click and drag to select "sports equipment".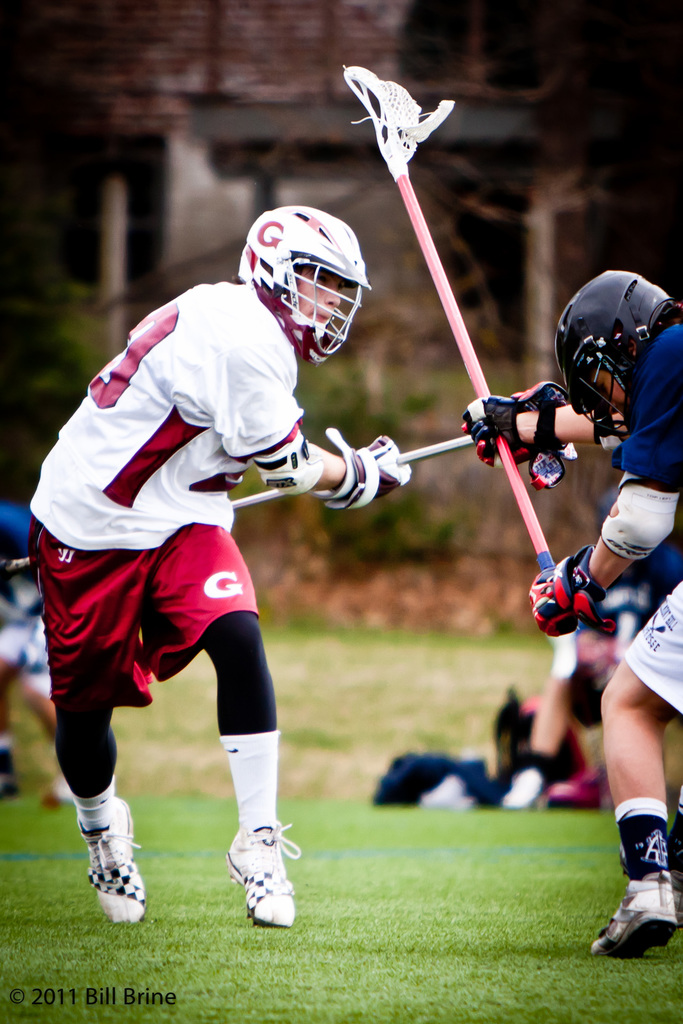
Selection: bbox=(554, 271, 682, 445).
